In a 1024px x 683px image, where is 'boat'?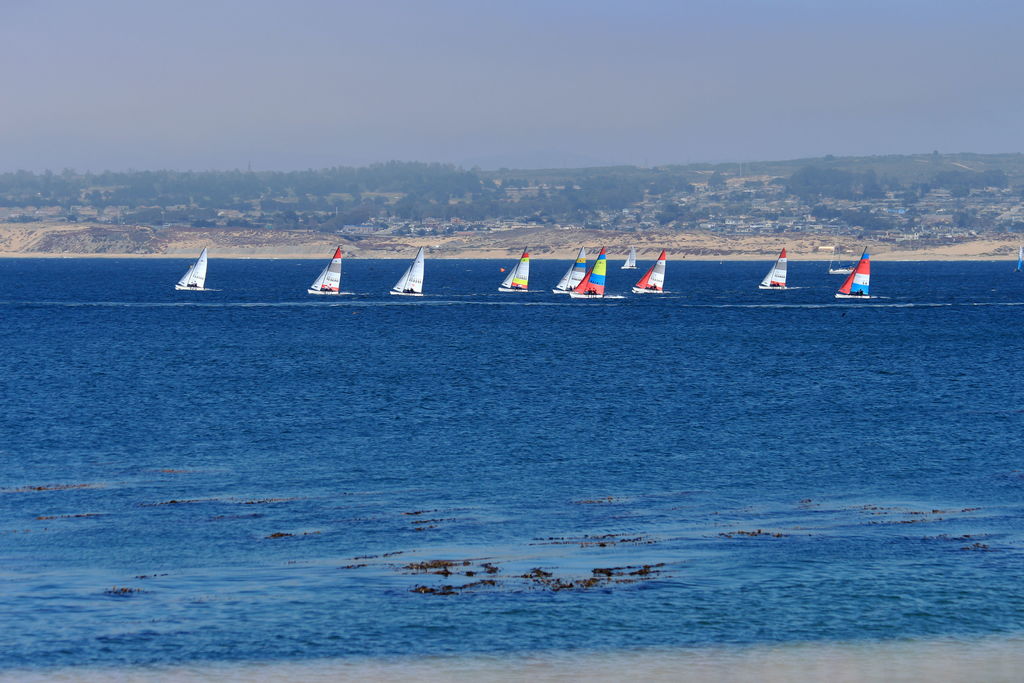
locate(634, 249, 671, 292).
